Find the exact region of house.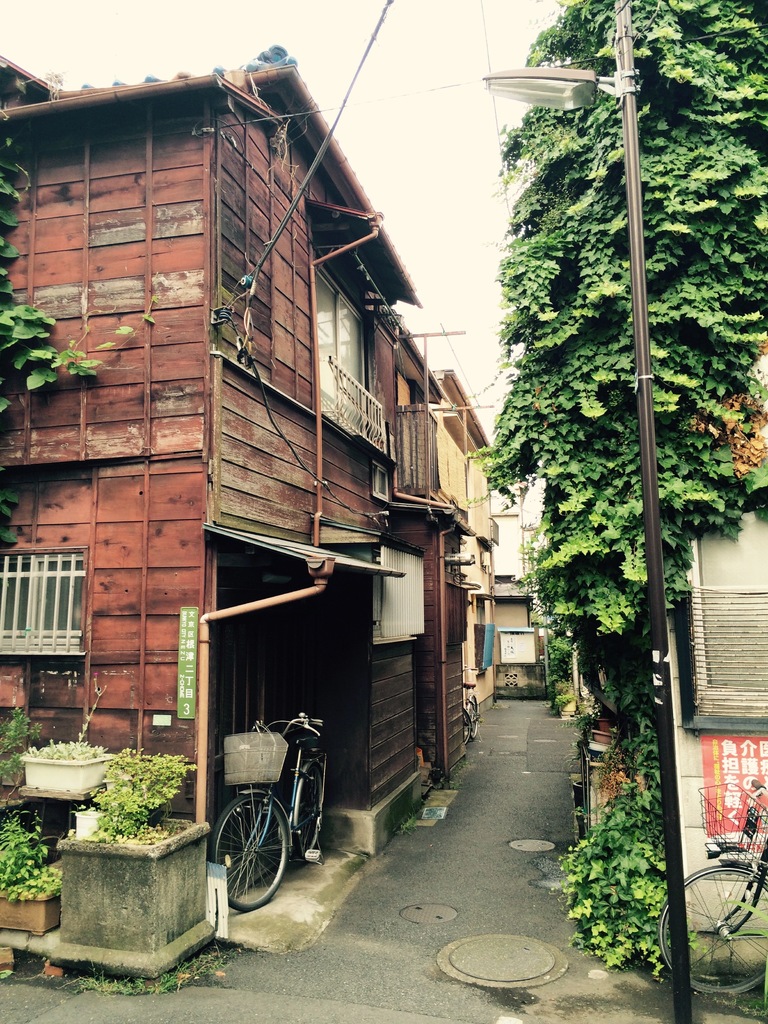
Exact region: [673, 340, 767, 863].
